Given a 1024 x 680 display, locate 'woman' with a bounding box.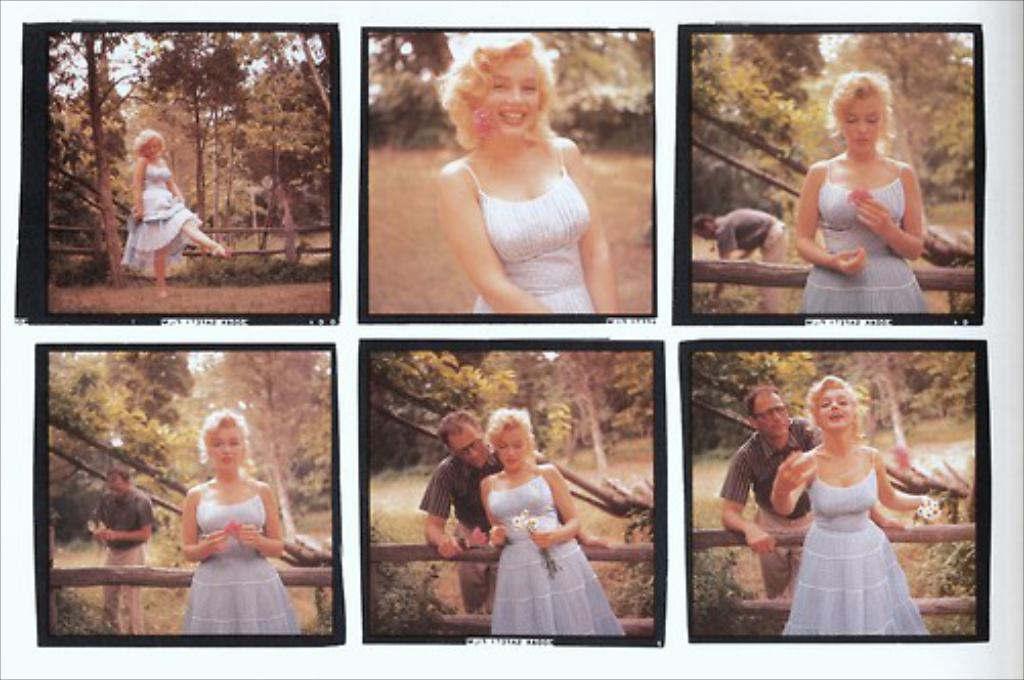
Located: x1=410 y1=63 x2=637 y2=336.
